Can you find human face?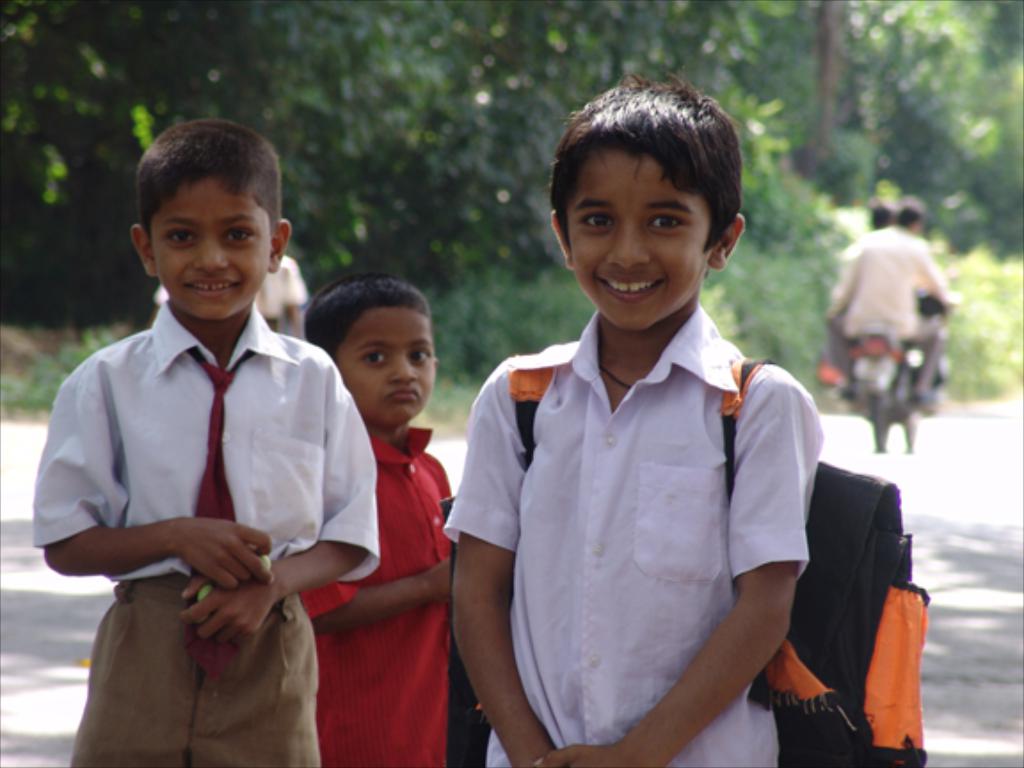
Yes, bounding box: box=[151, 174, 270, 320].
